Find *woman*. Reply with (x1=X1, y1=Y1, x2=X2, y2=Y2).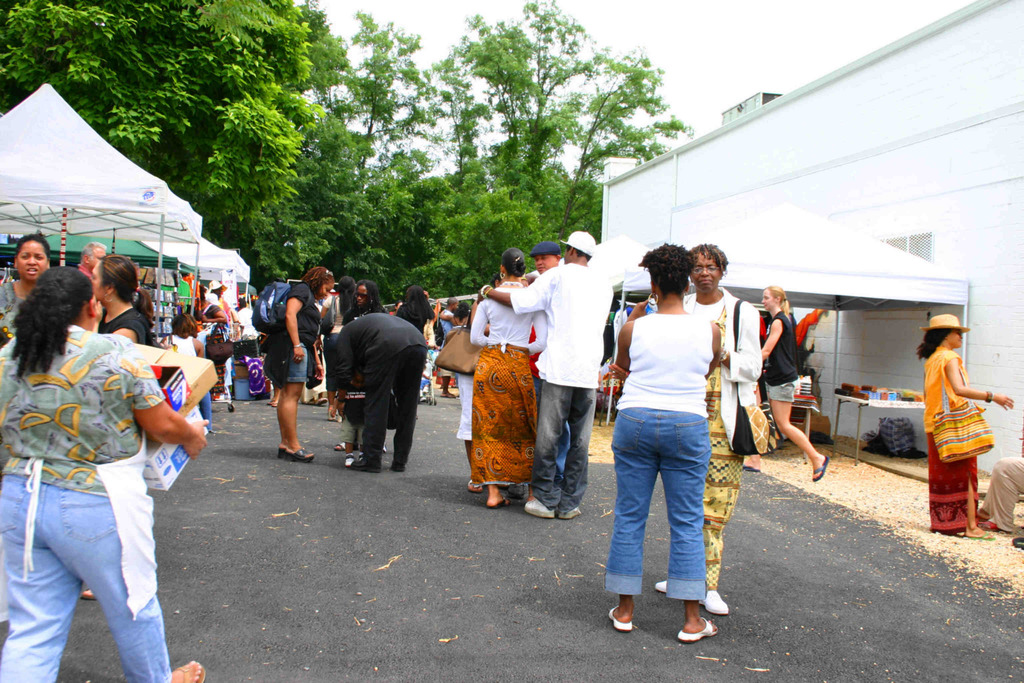
(x1=655, y1=244, x2=762, y2=613).
